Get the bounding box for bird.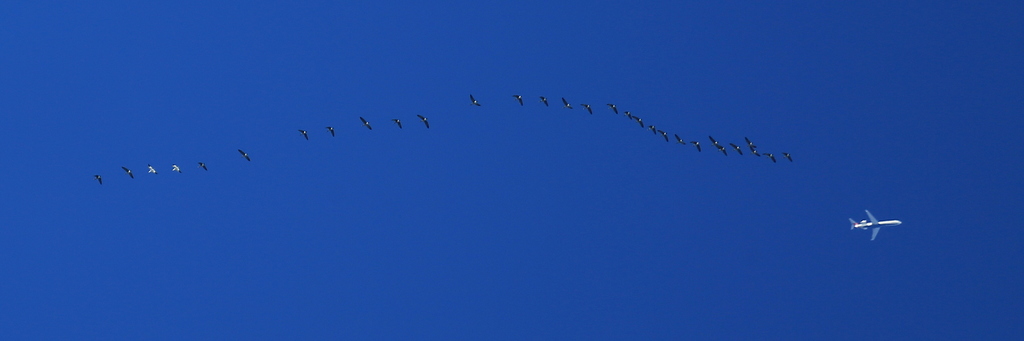
box=[561, 97, 577, 108].
